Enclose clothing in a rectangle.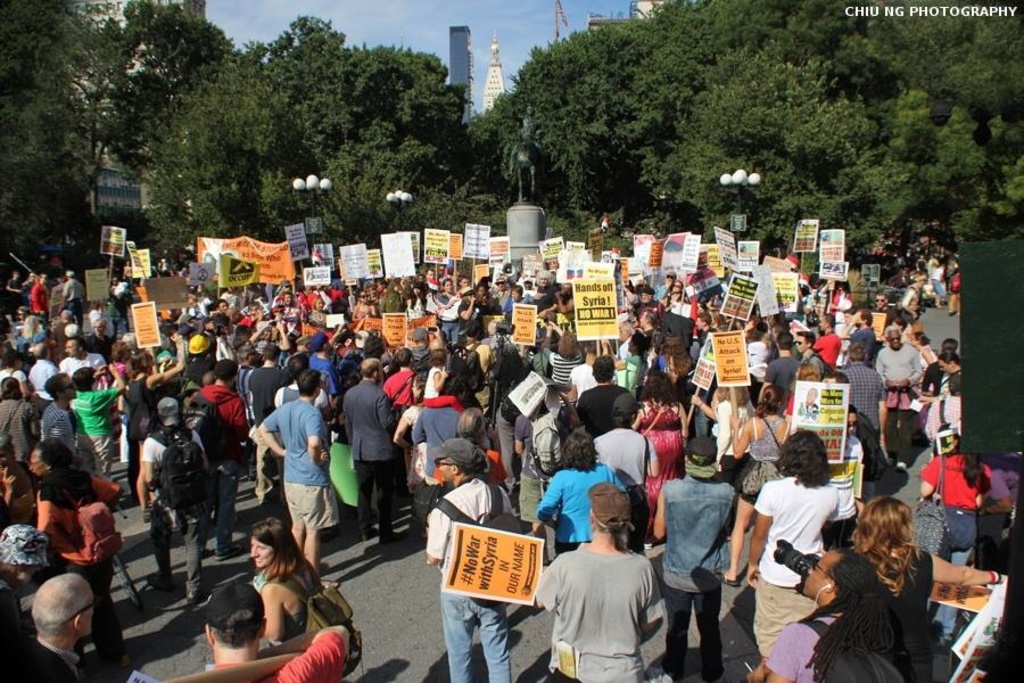
region(762, 614, 849, 680).
